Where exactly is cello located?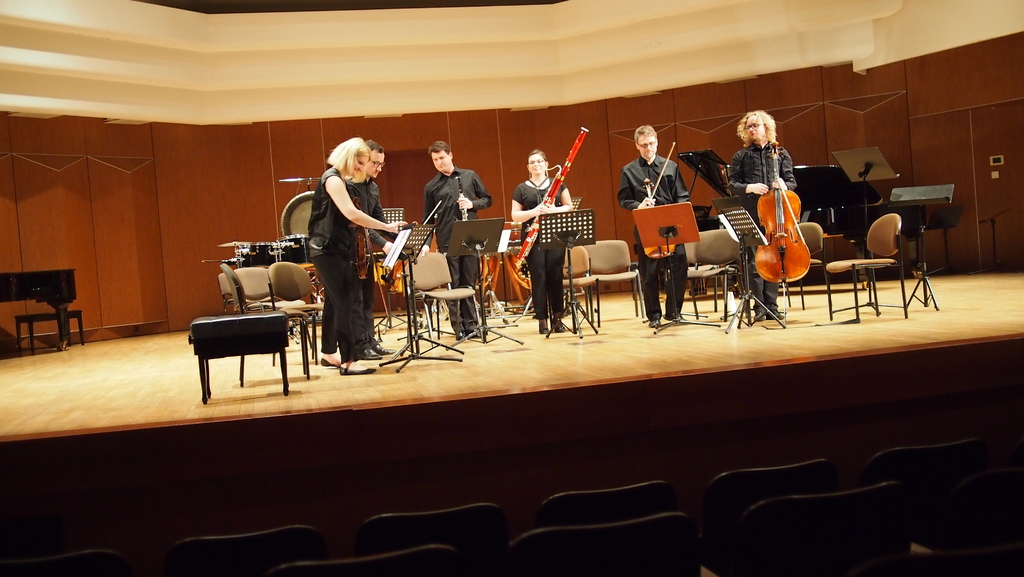
Its bounding box is 645,142,676,262.
